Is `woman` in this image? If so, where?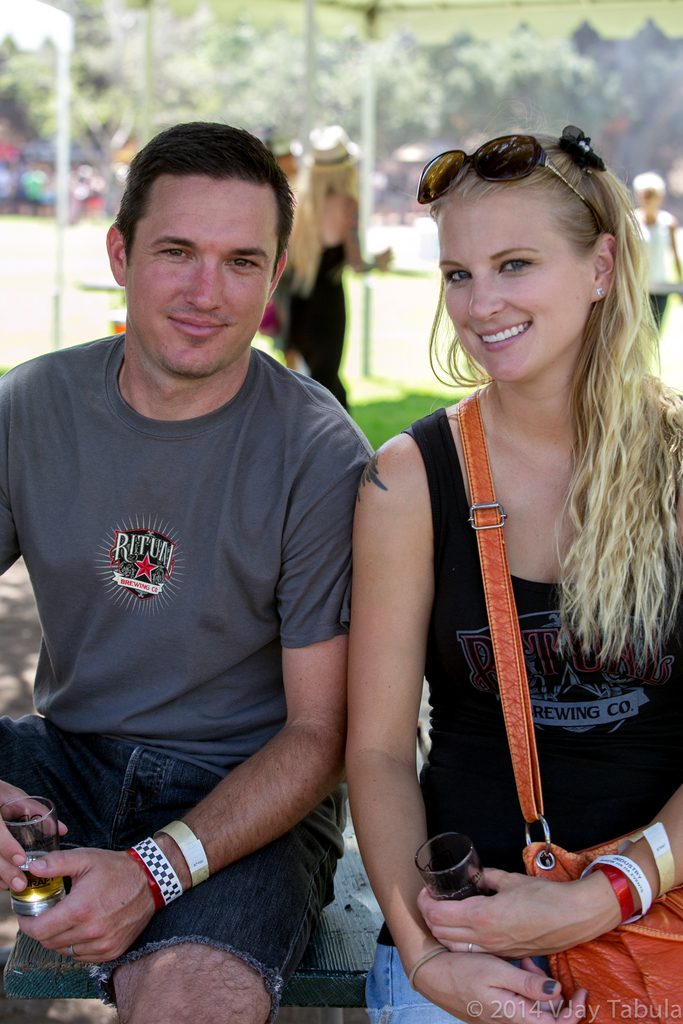
Yes, at l=284, t=127, r=393, b=409.
